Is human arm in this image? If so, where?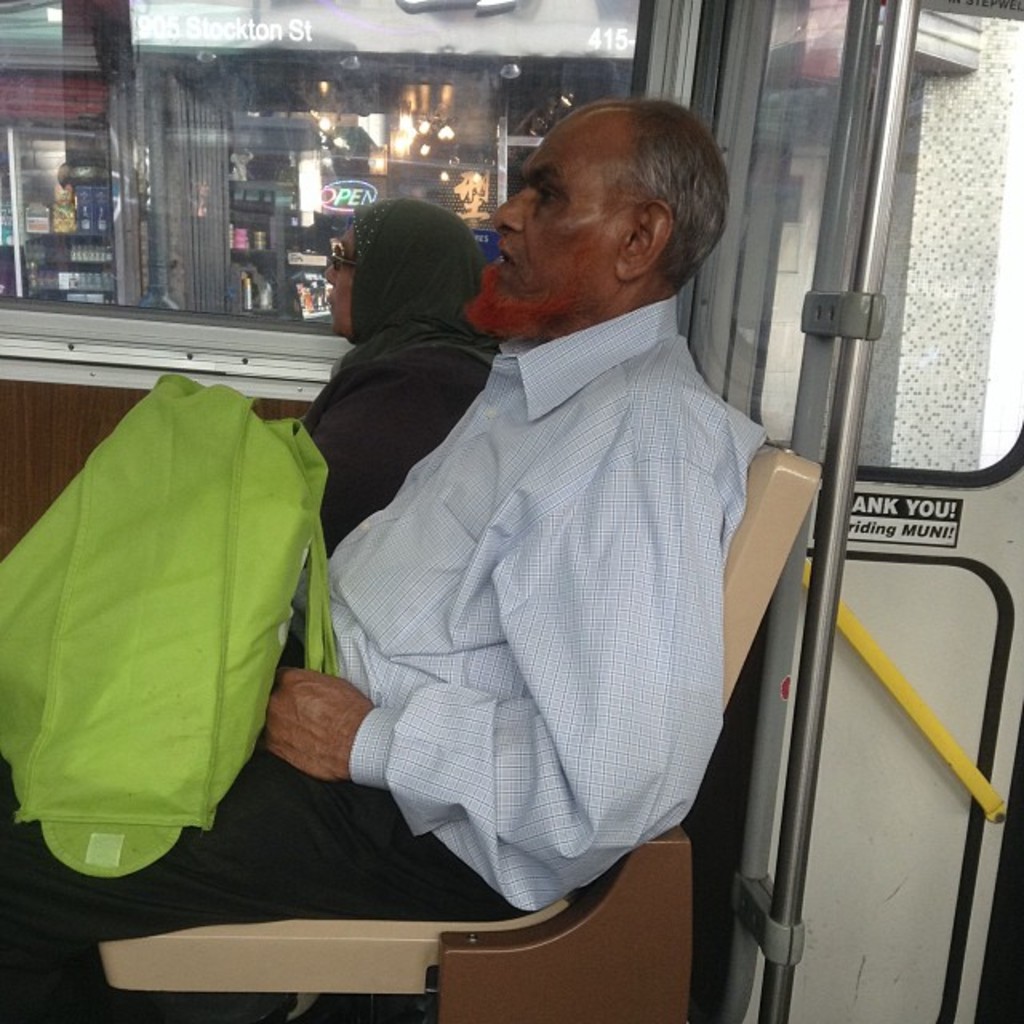
Yes, at (299, 381, 422, 509).
